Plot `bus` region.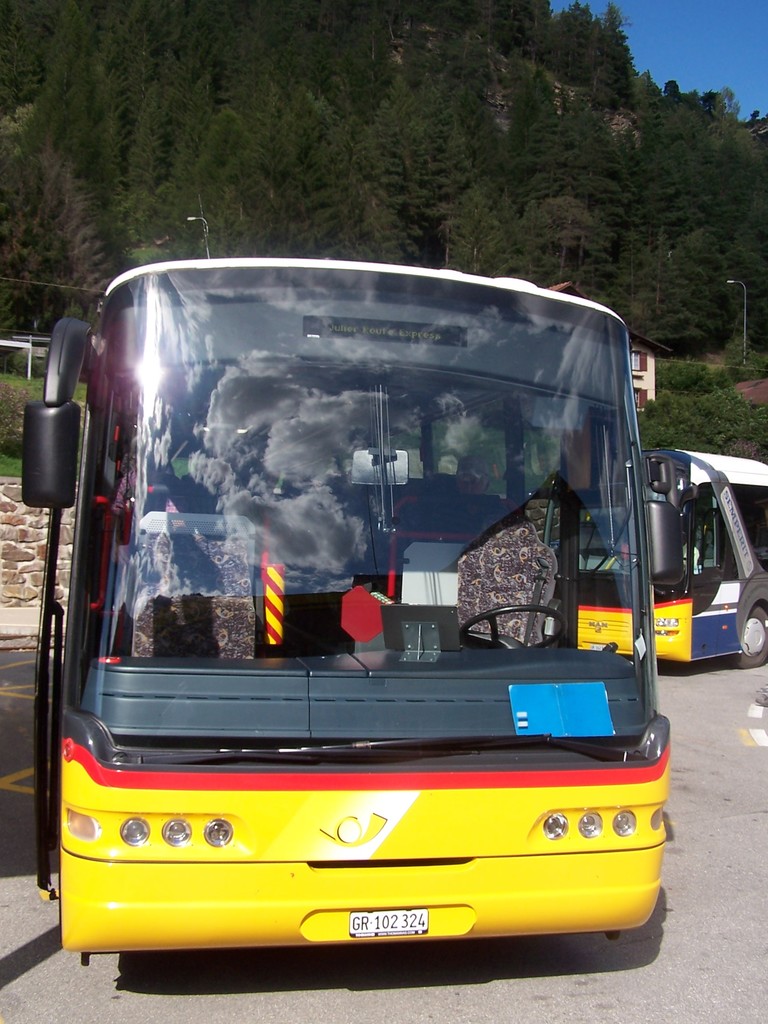
Plotted at <region>19, 249, 689, 947</region>.
